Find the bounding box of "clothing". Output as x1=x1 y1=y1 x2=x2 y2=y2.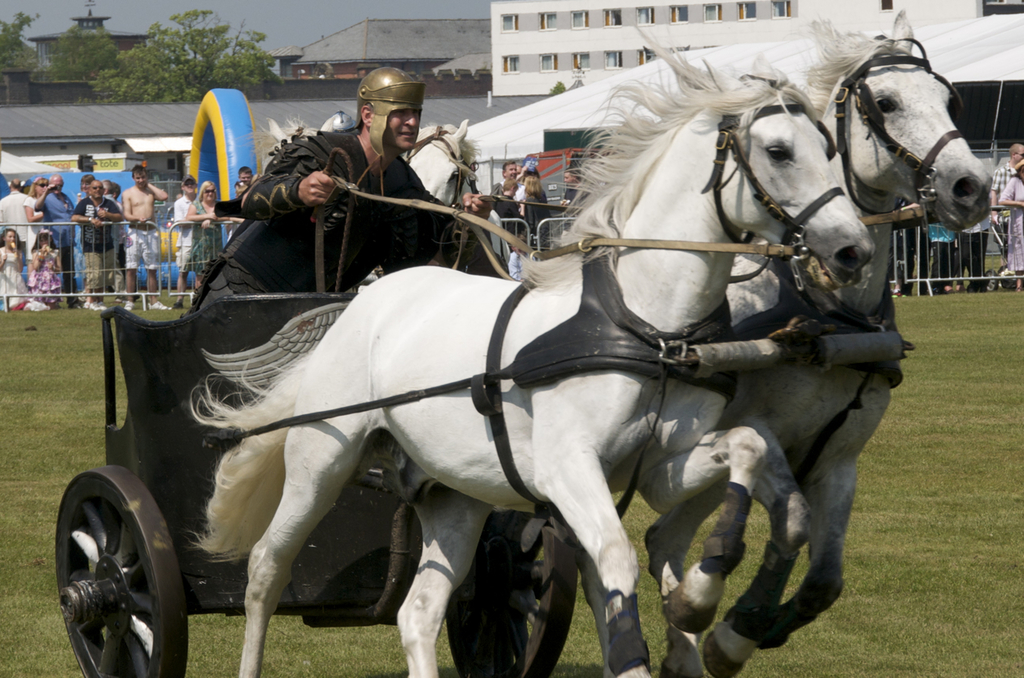
x1=0 y1=249 x2=28 y2=297.
